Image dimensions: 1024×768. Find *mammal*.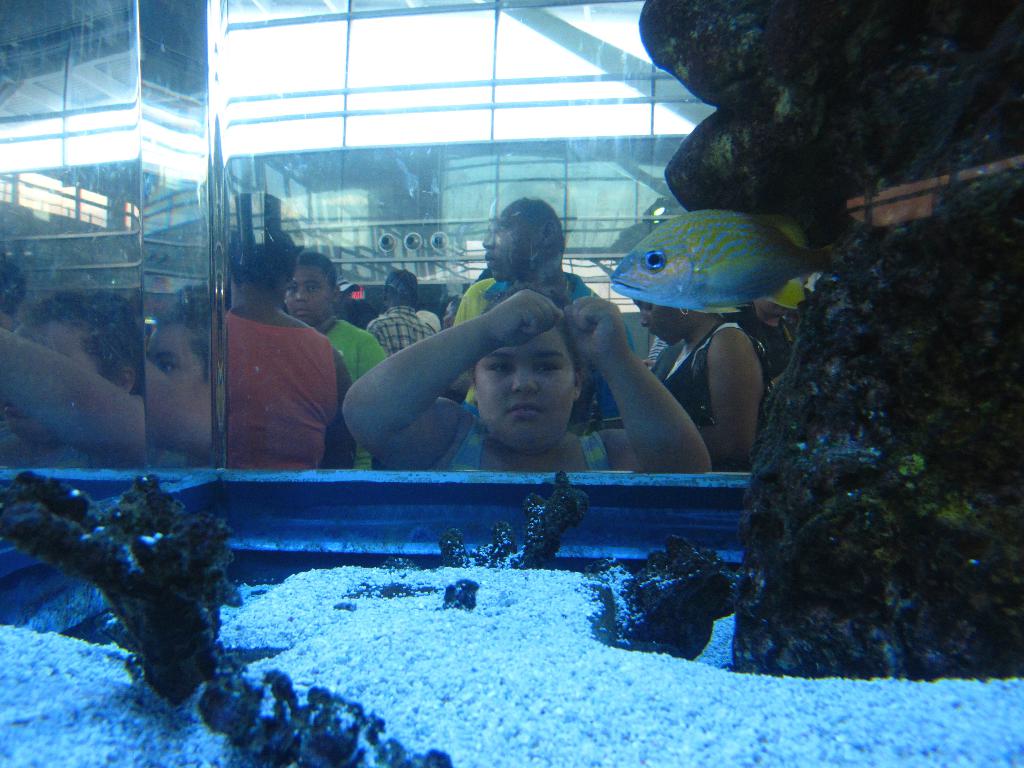
x1=456 y1=196 x2=636 y2=416.
